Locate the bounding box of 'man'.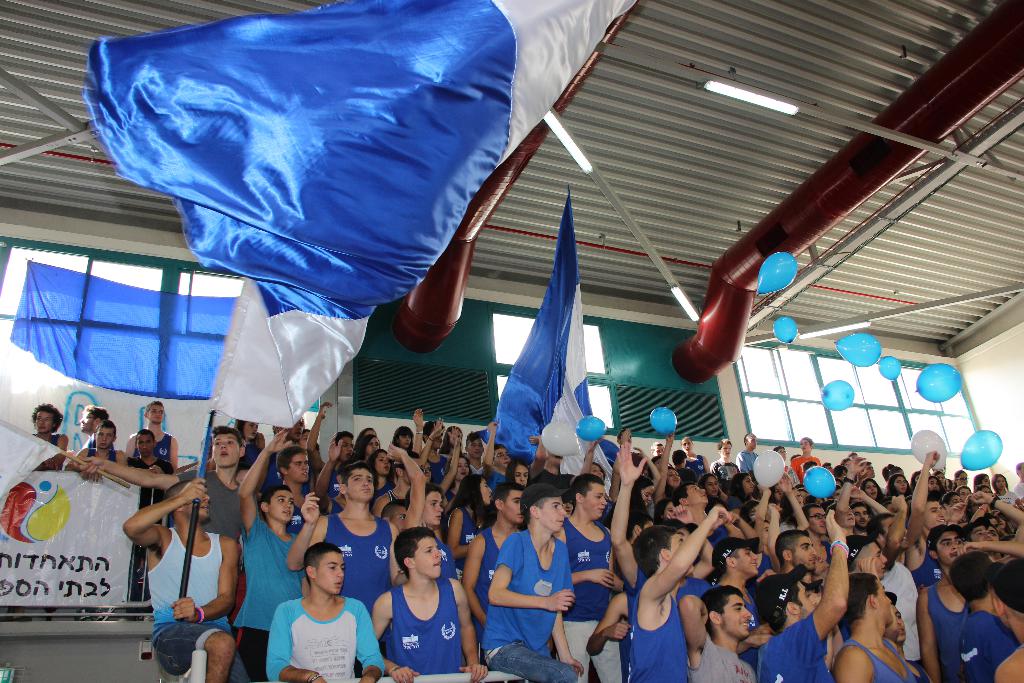
Bounding box: bbox(482, 413, 524, 491).
